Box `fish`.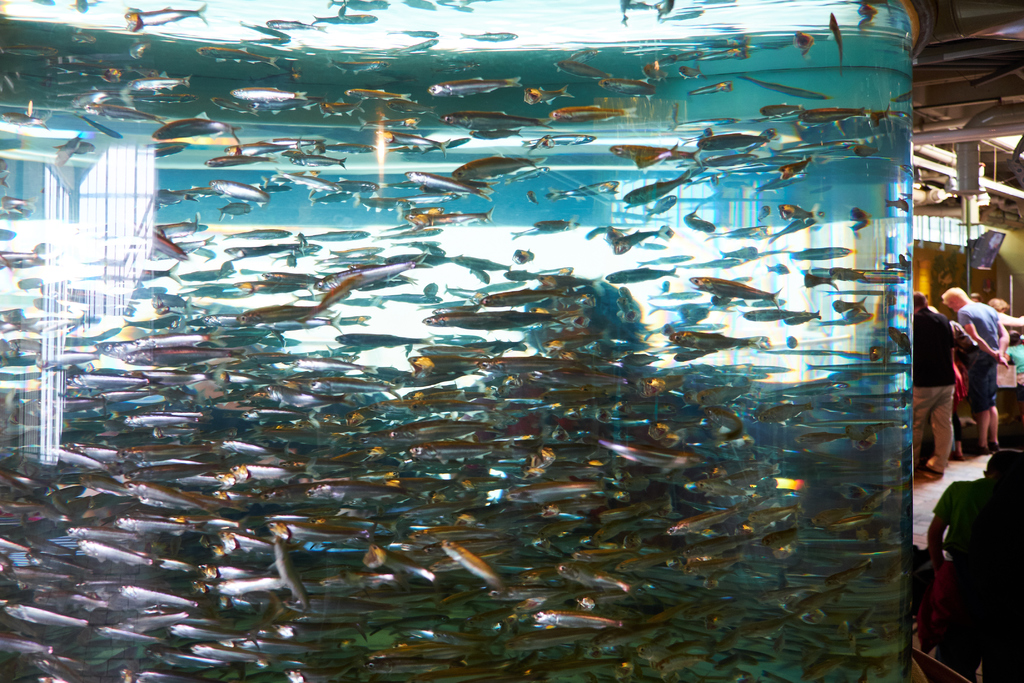
128/78/192/96.
